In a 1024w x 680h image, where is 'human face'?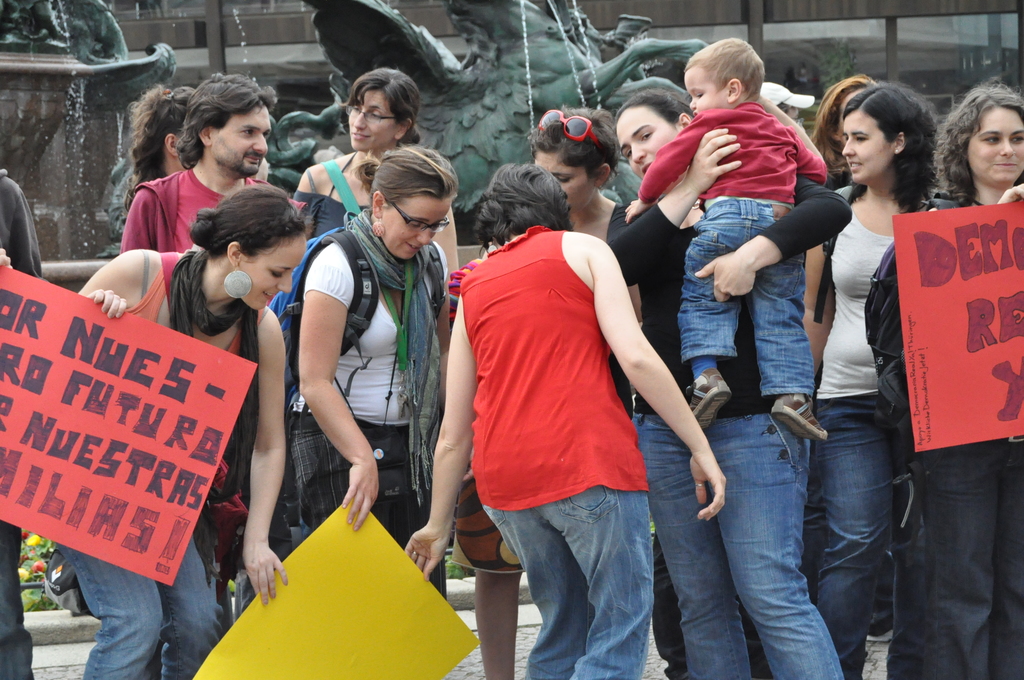
964/103/1023/187.
